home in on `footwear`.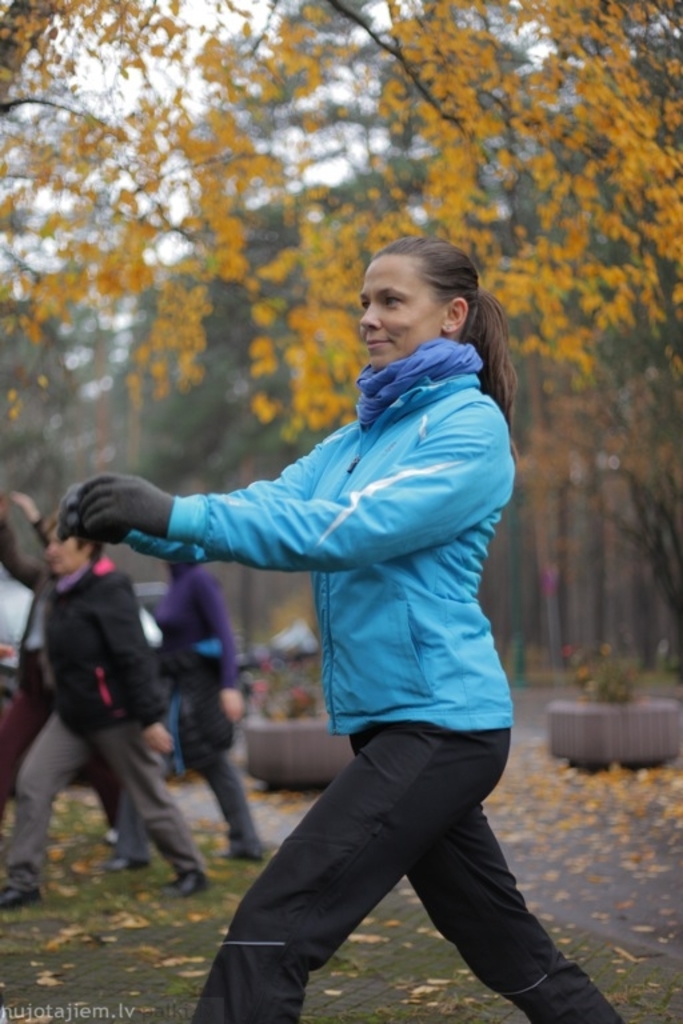
Homed in at [x1=112, y1=845, x2=151, y2=871].
